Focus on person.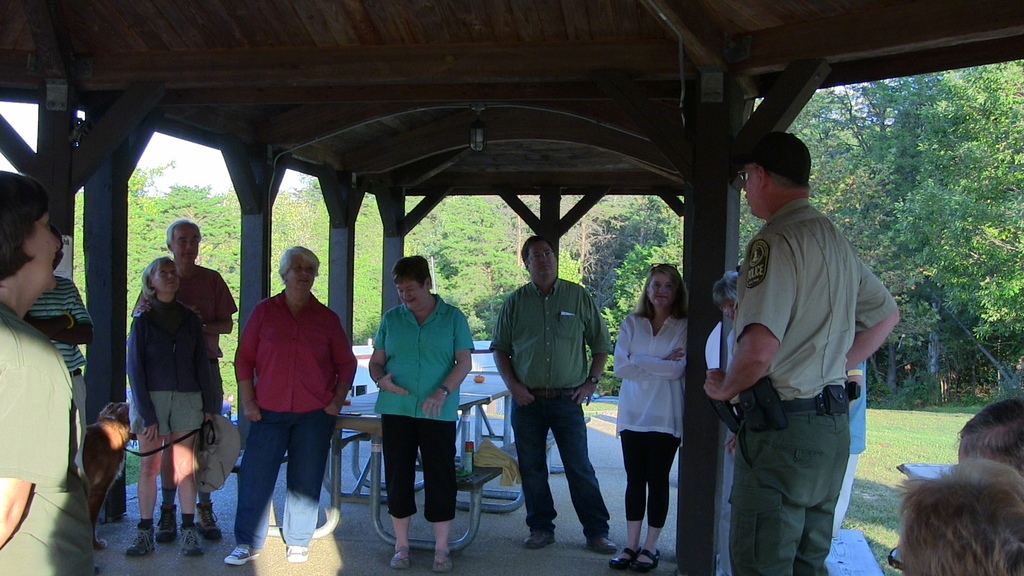
Focused at 488:234:616:550.
